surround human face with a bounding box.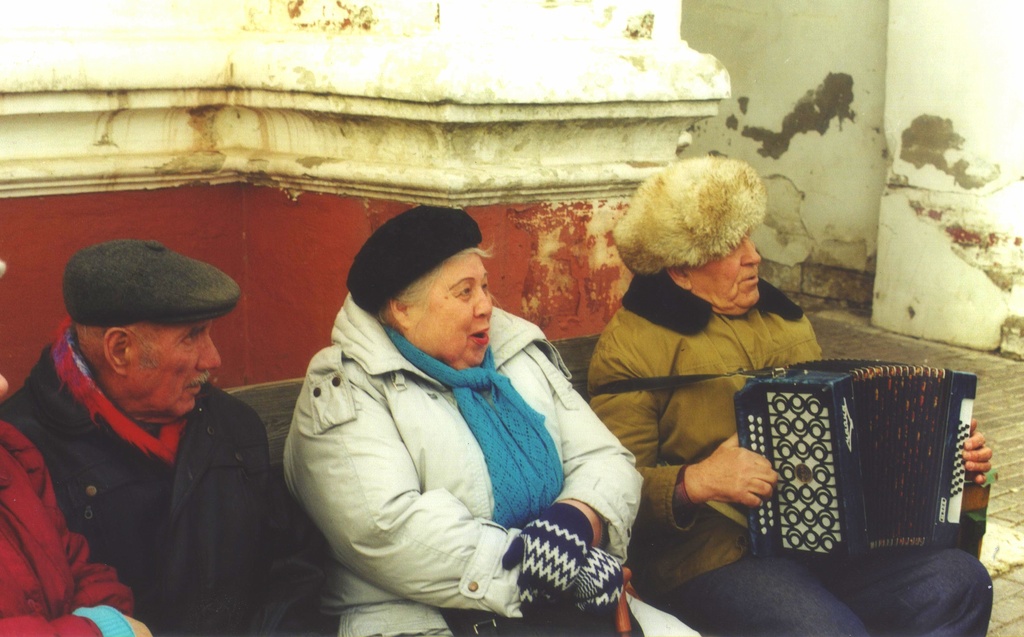
<region>407, 252, 495, 369</region>.
